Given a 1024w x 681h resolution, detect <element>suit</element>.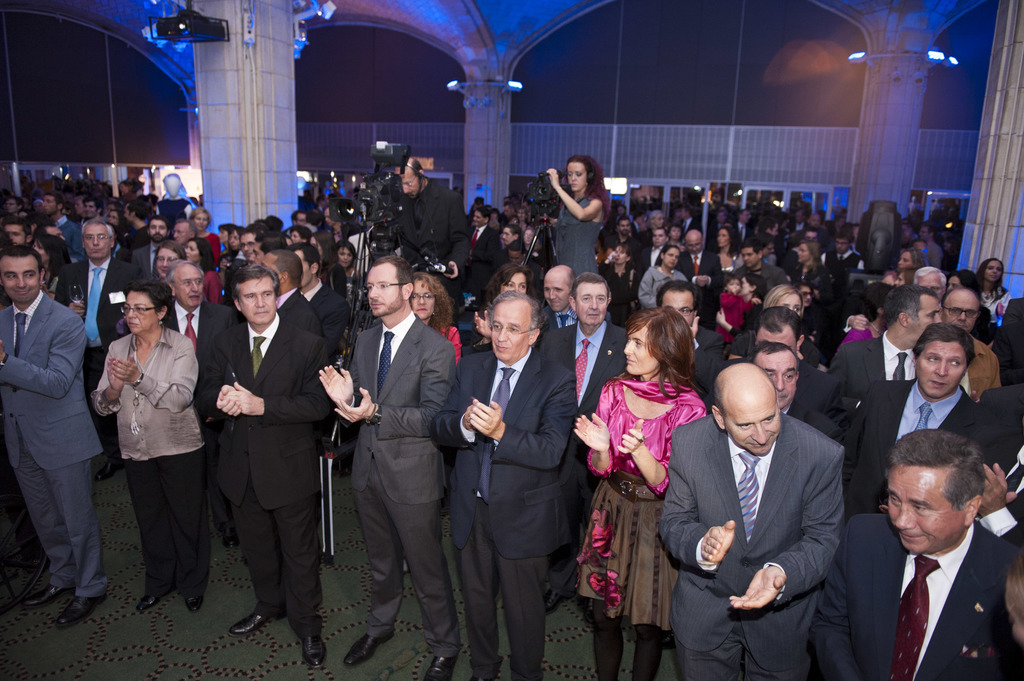
box(304, 277, 329, 333).
